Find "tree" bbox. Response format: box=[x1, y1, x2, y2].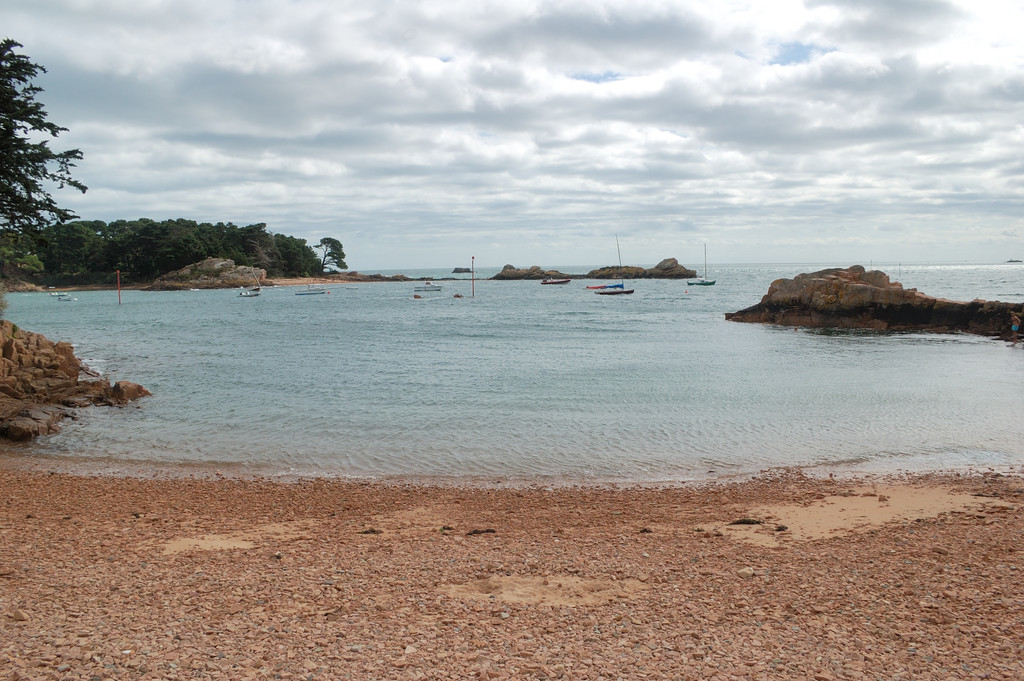
box=[130, 217, 185, 275].
